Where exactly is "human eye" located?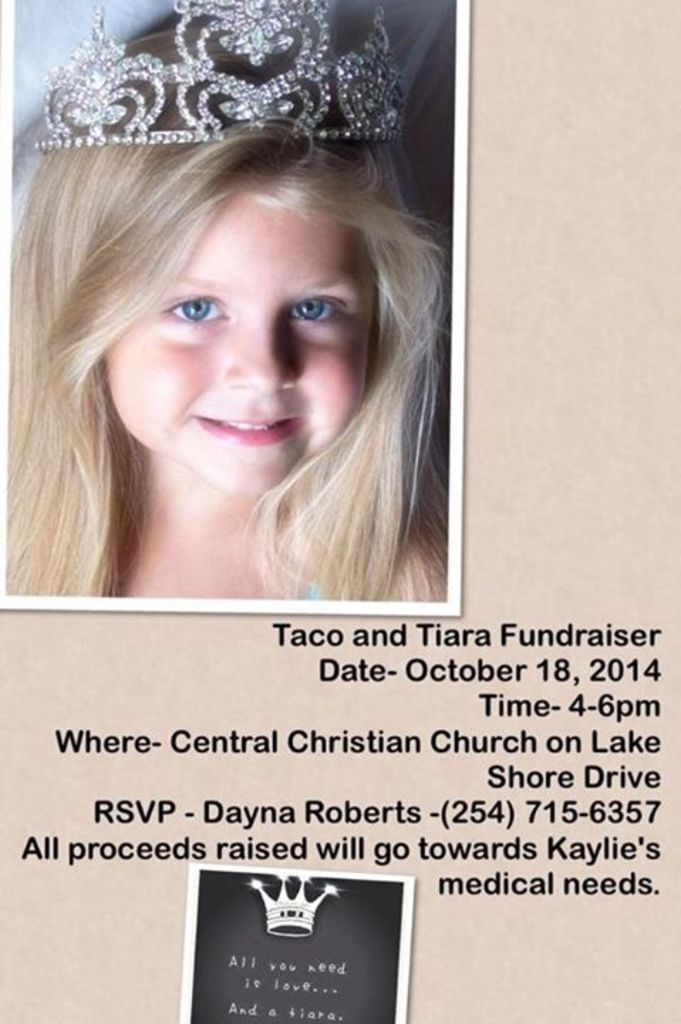
Its bounding box is crop(284, 292, 353, 333).
